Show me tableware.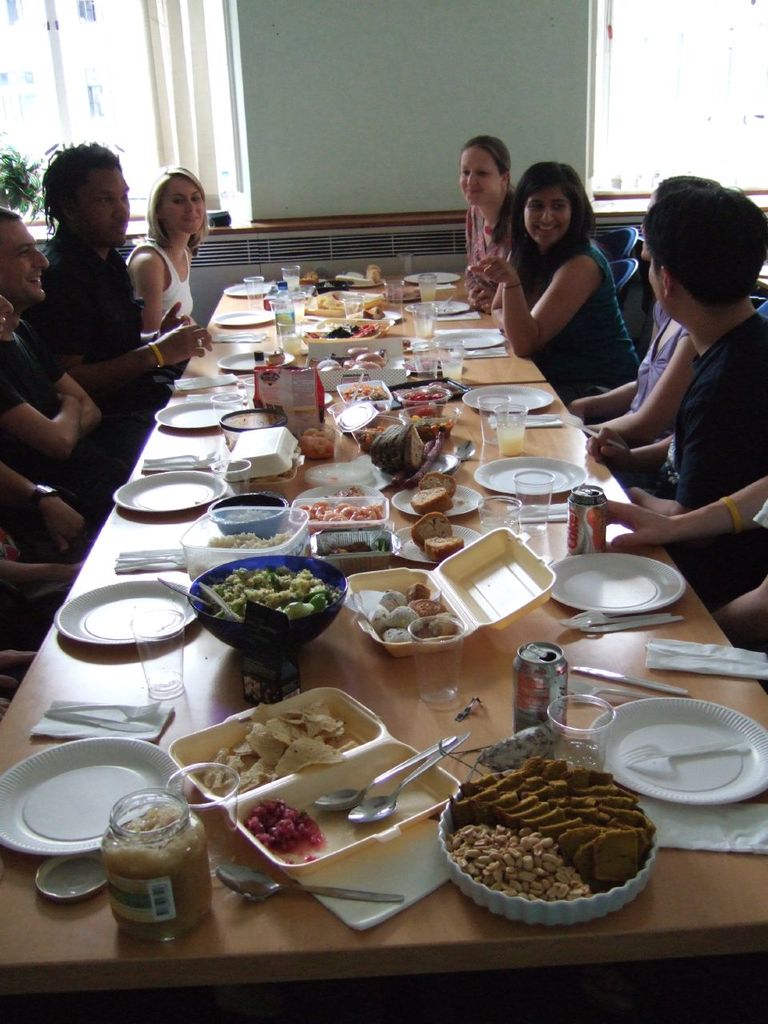
tableware is here: [left=294, top=483, right=391, bottom=511].
